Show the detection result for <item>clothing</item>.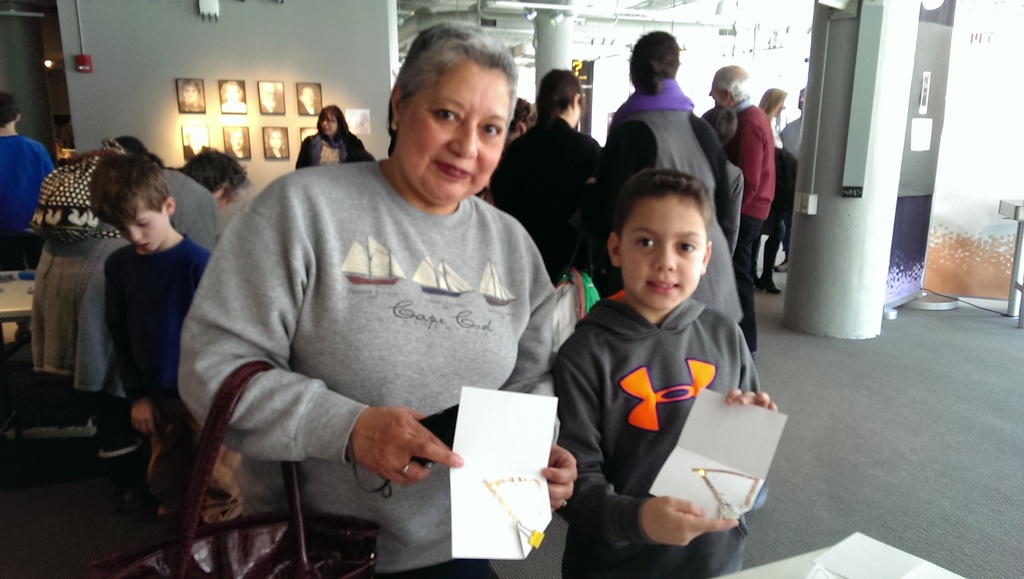
(x1=783, y1=118, x2=800, y2=162).
